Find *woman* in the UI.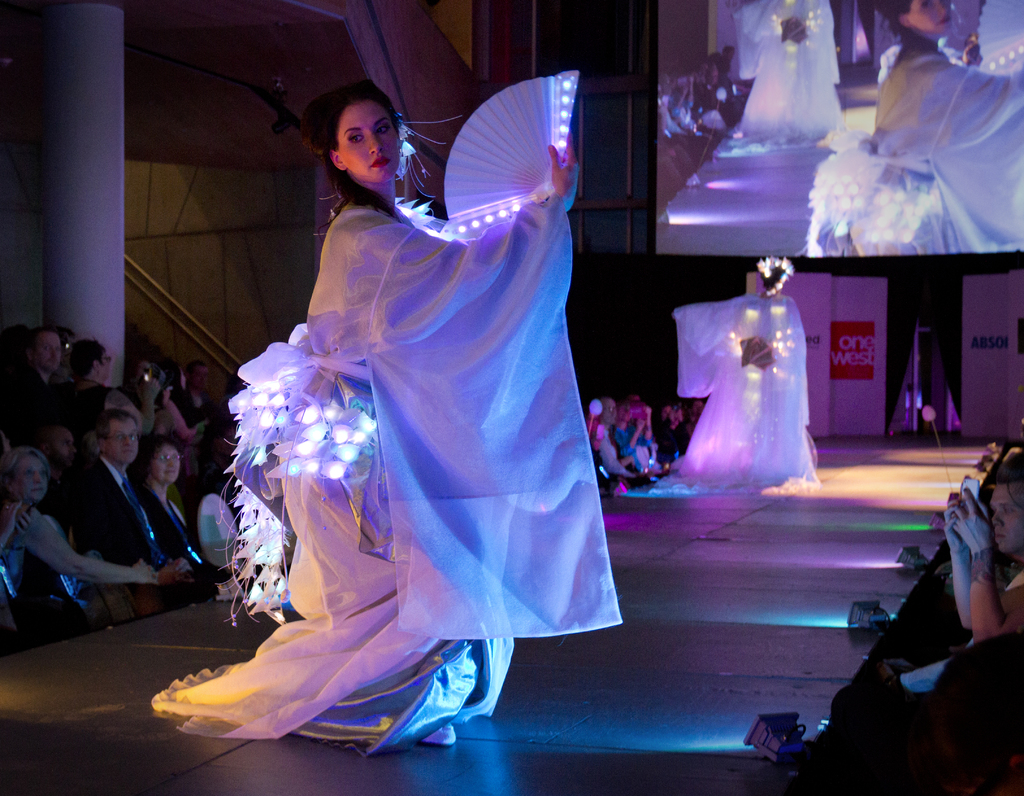
UI element at [left=0, top=441, right=160, bottom=646].
